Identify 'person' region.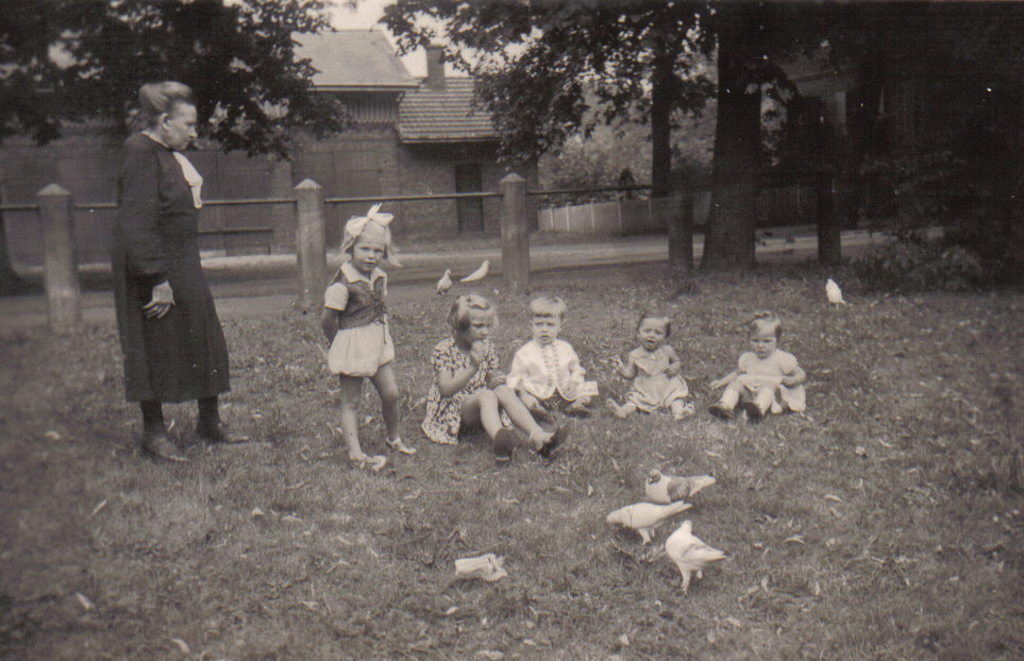
Region: (x1=507, y1=294, x2=594, y2=422).
